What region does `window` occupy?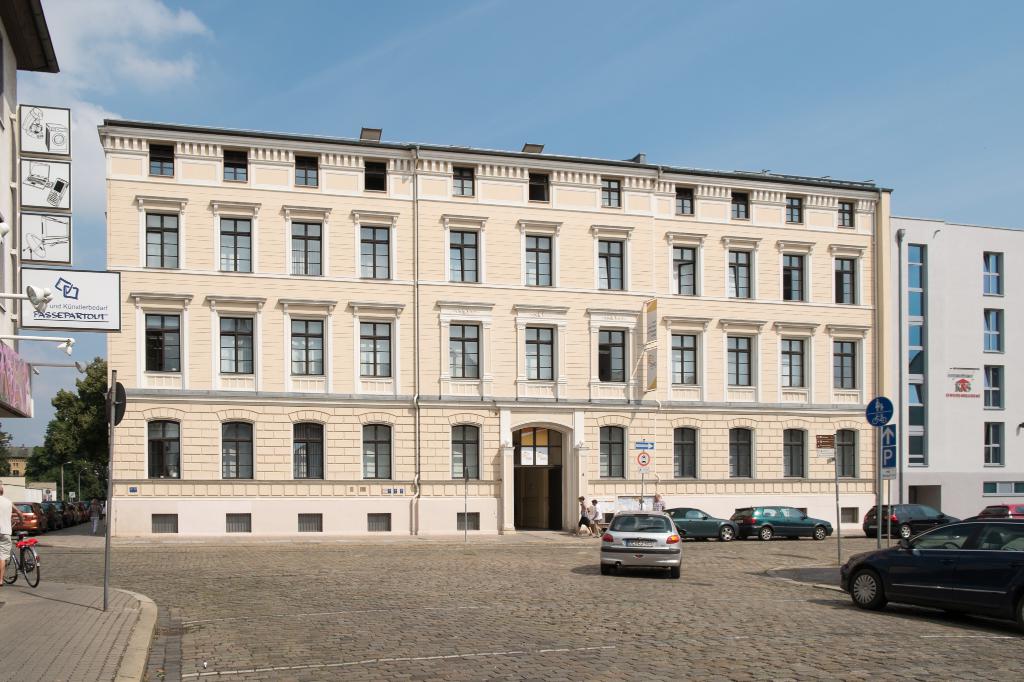
[left=835, top=202, right=856, bottom=228].
